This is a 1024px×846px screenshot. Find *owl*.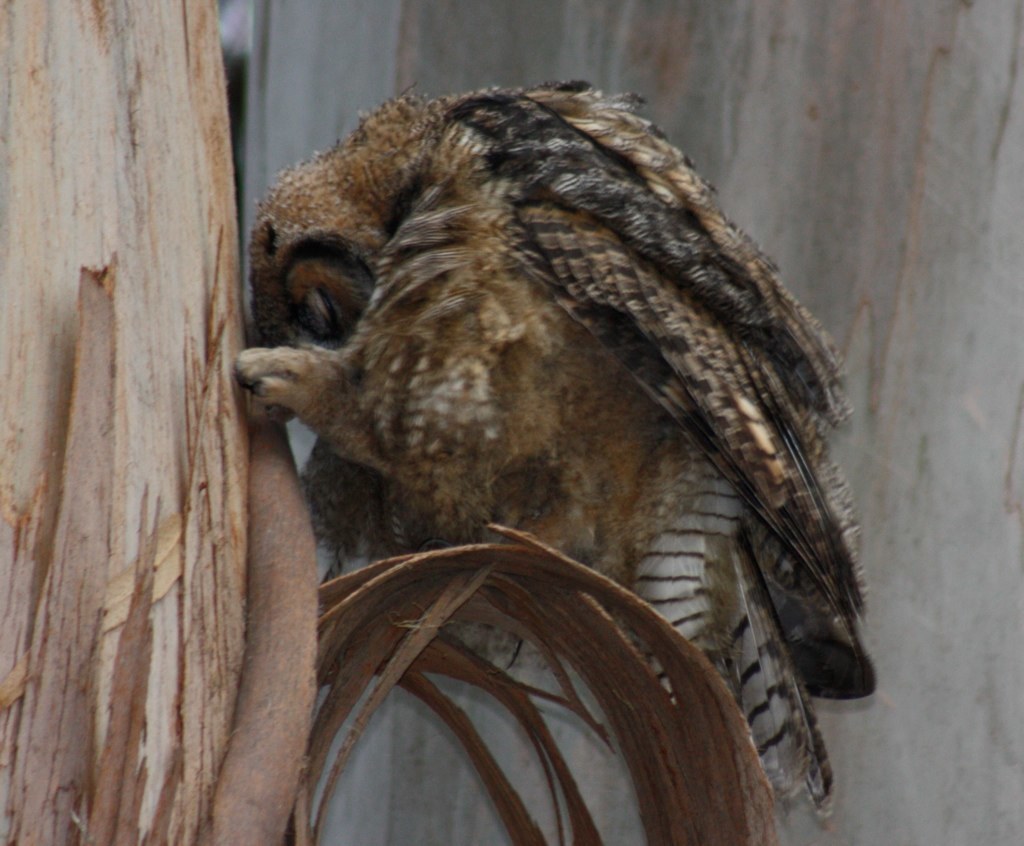
Bounding box: select_region(237, 77, 884, 825).
